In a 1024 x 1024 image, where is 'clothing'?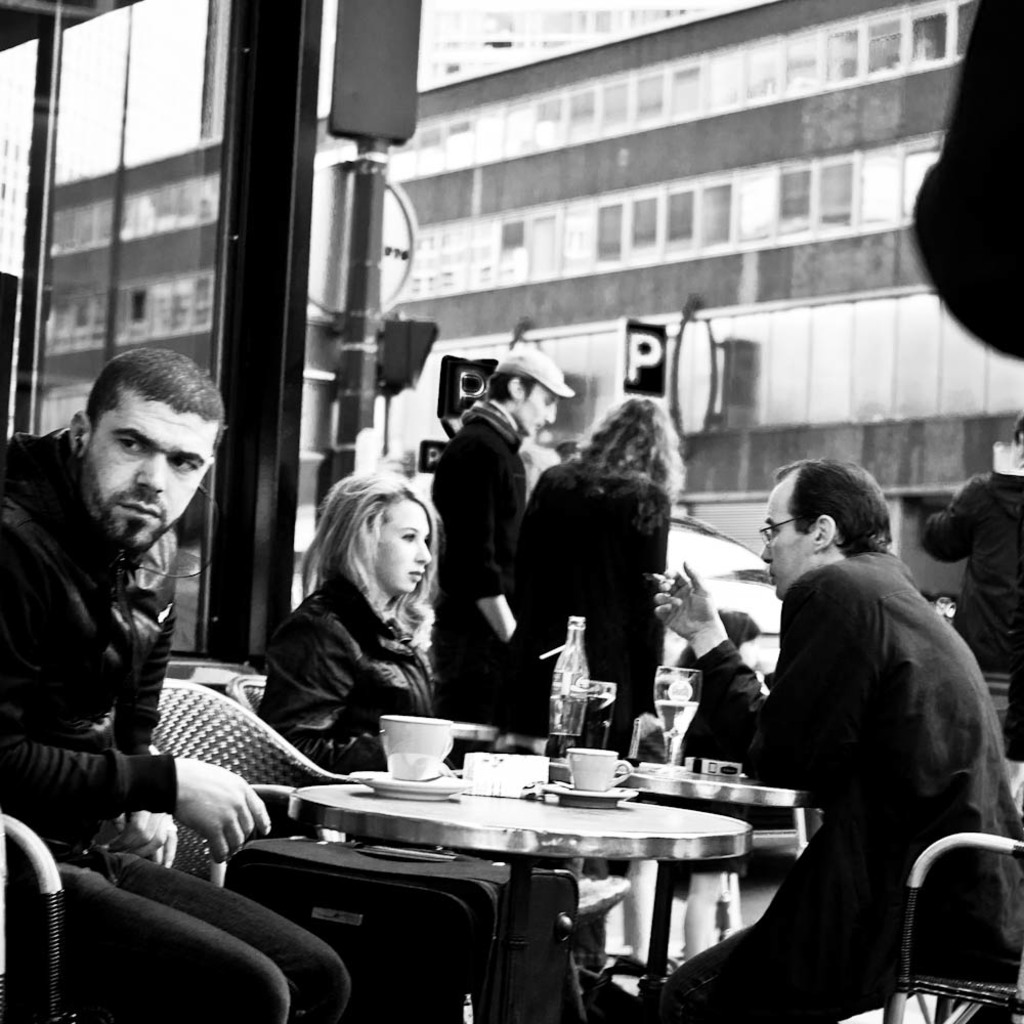
0, 427, 354, 1023.
